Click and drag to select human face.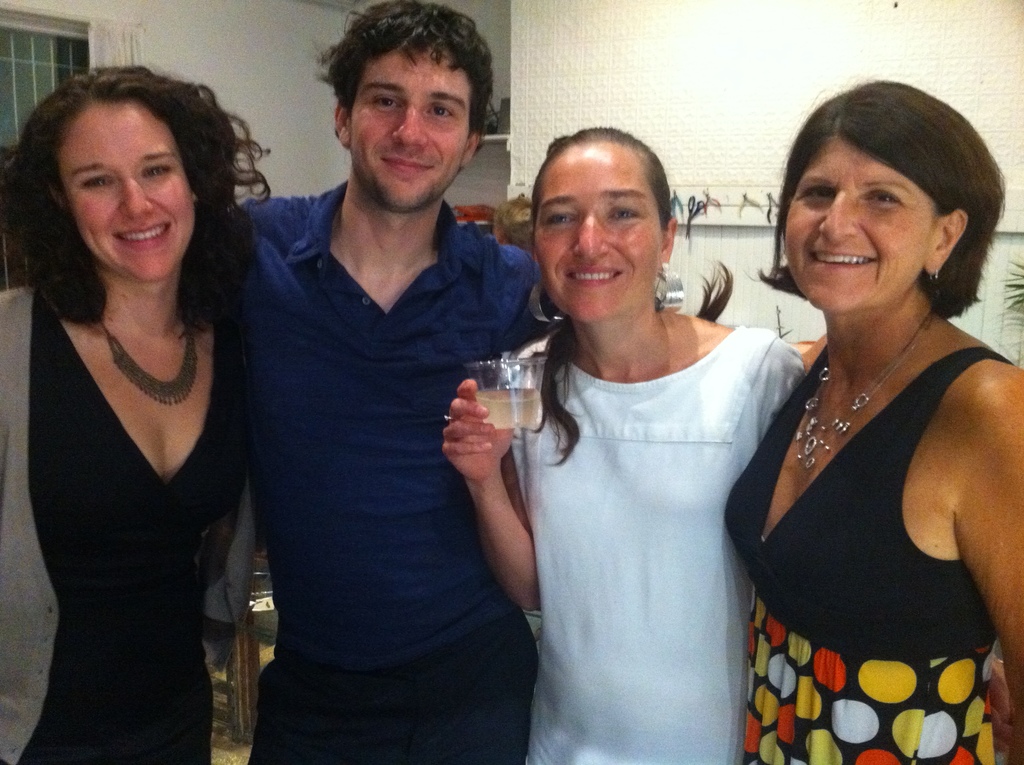
Selection: 780:129:945:312.
